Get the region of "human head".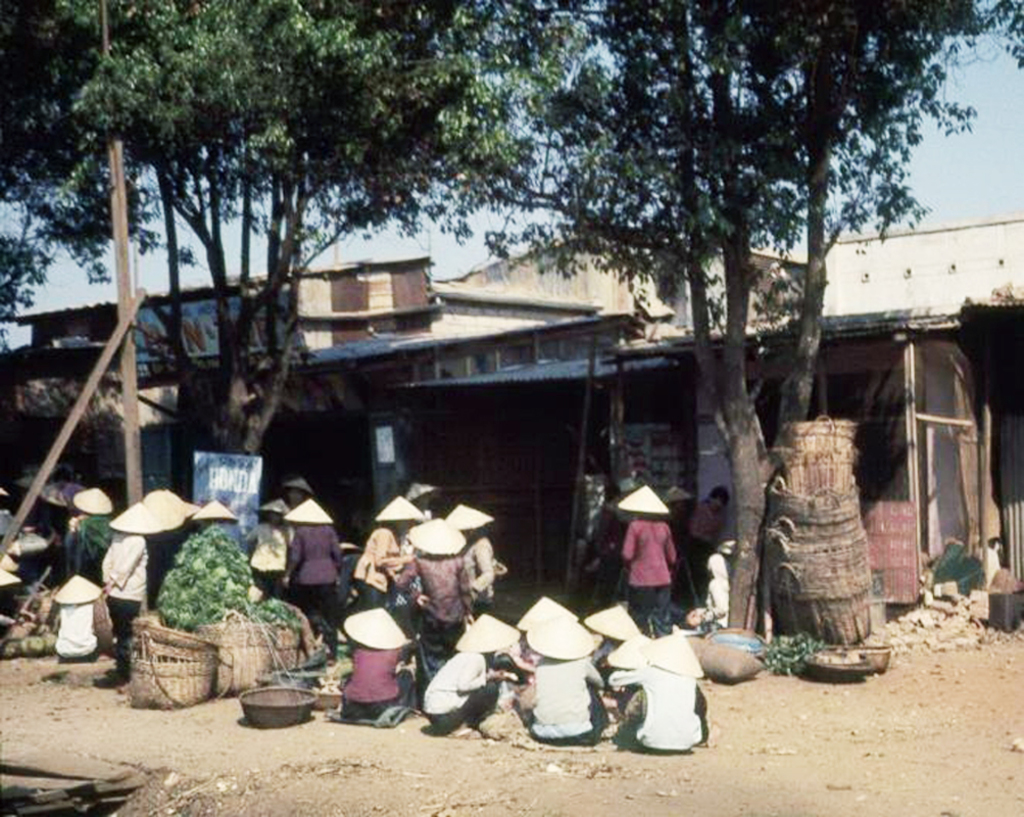
(x1=406, y1=514, x2=466, y2=557).
